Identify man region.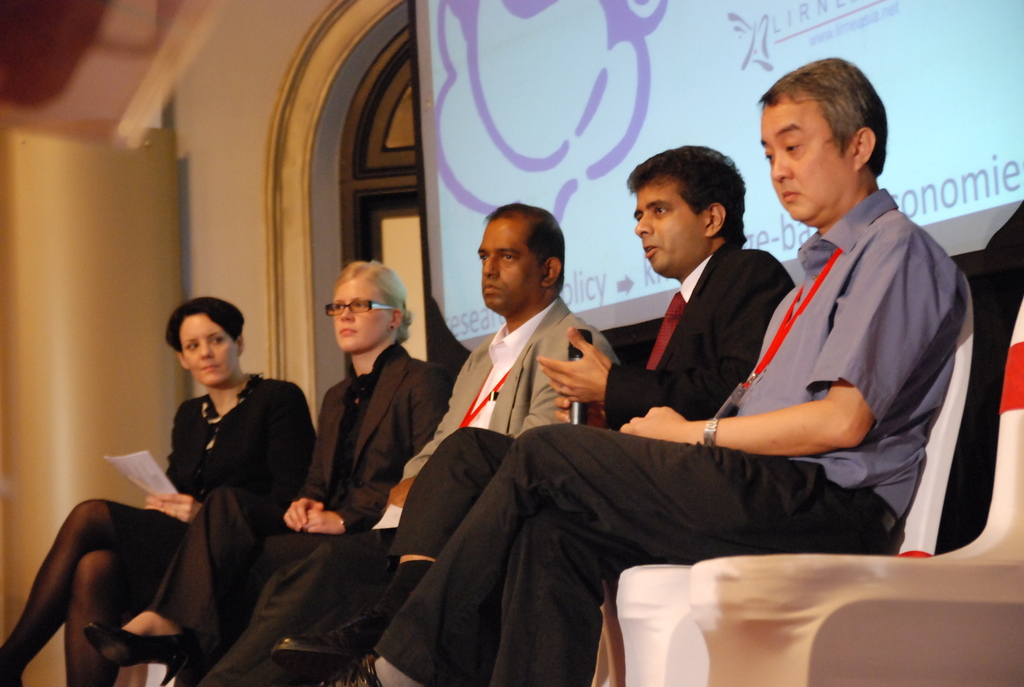
Region: <bbox>362, 45, 970, 684</bbox>.
